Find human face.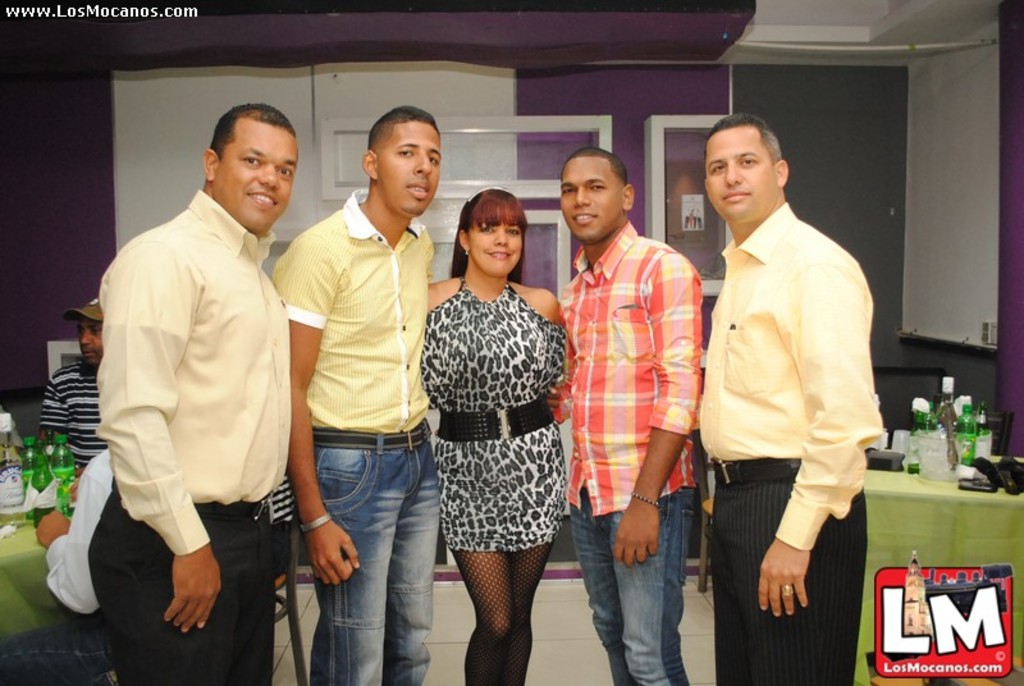
left=705, top=128, right=771, bottom=219.
